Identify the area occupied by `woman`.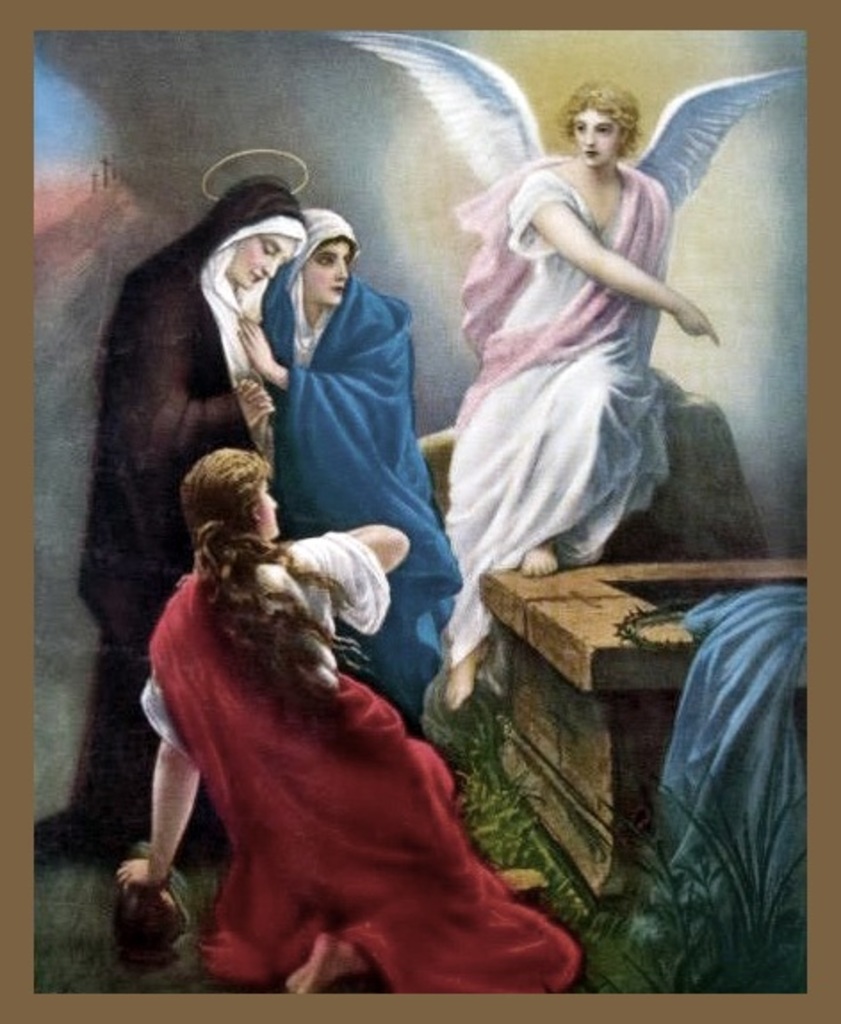
Area: [116, 442, 584, 996].
